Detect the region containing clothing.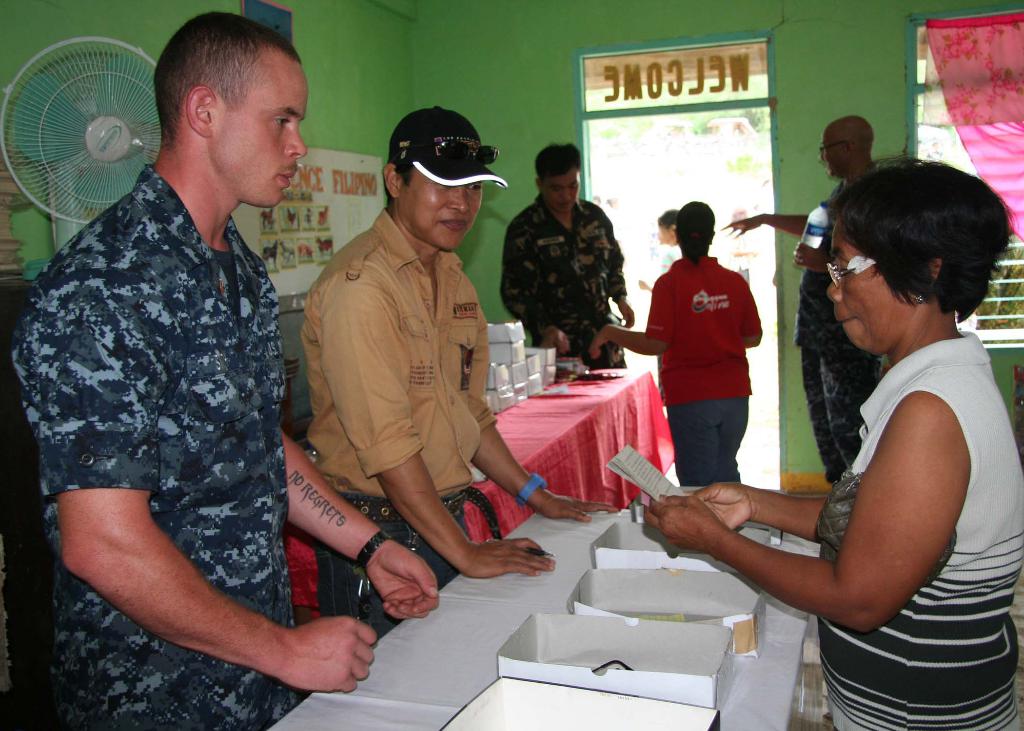
x1=794, y1=174, x2=896, y2=499.
